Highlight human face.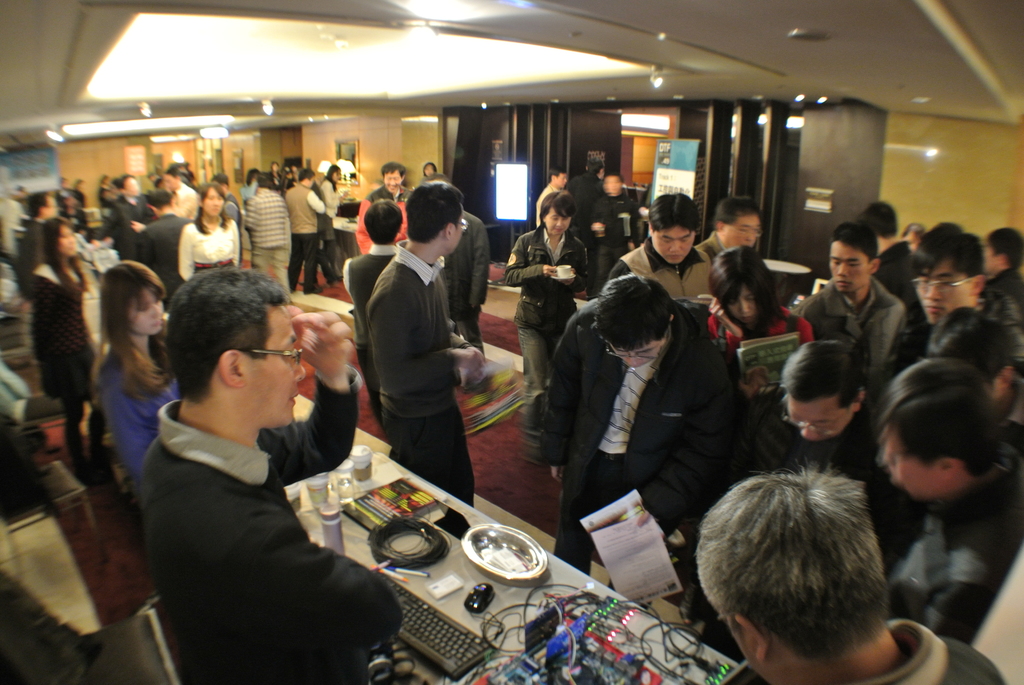
Highlighted region: {"left": 828, "top": 239, "right": 868, "bottom": 295}.
